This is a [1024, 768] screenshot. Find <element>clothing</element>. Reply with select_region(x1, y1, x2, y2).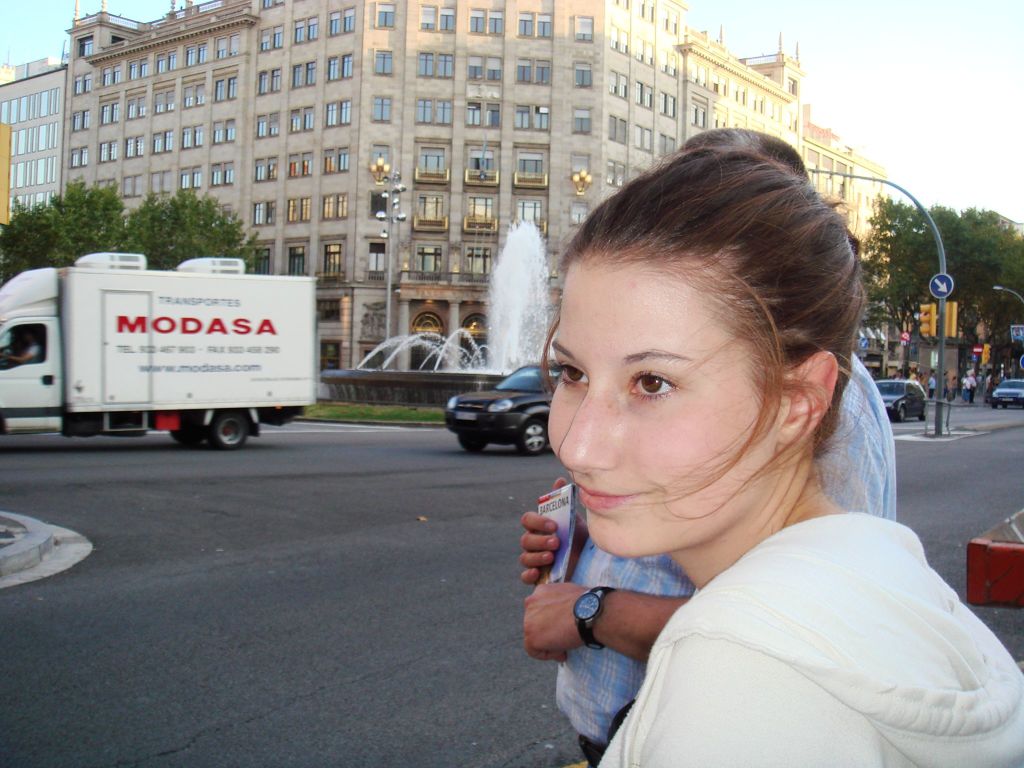
select_region(598, 508, 1023, 767).
